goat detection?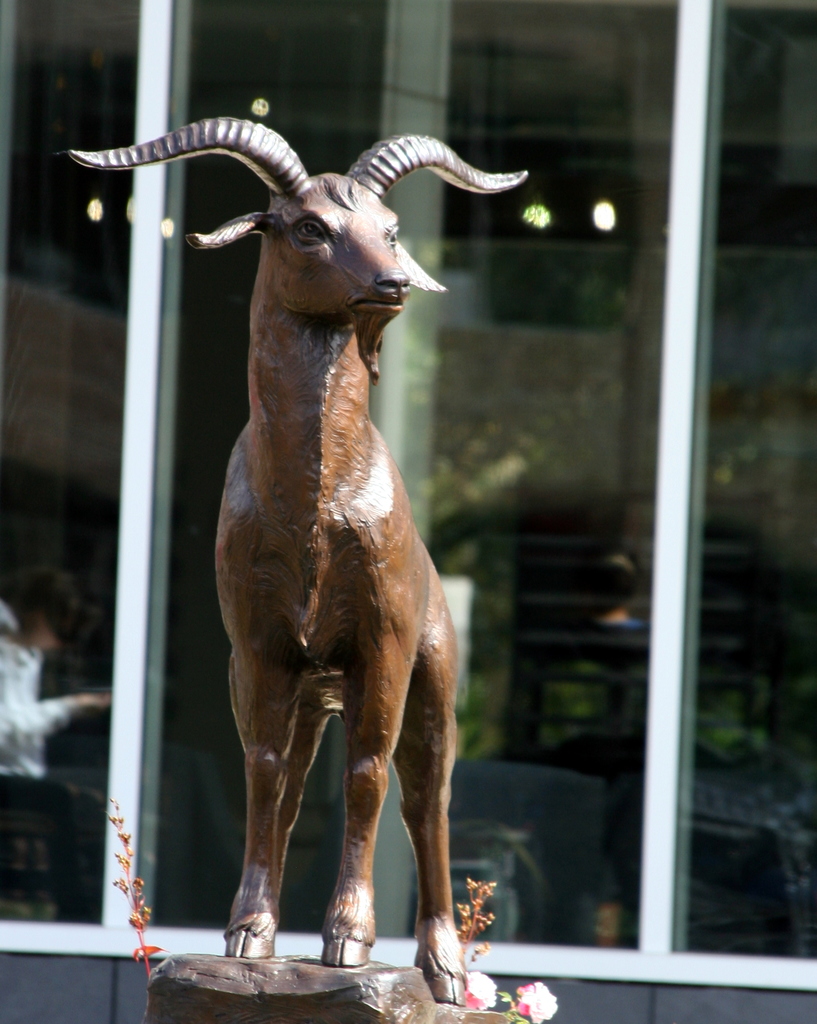
(84,130,502,1008)
